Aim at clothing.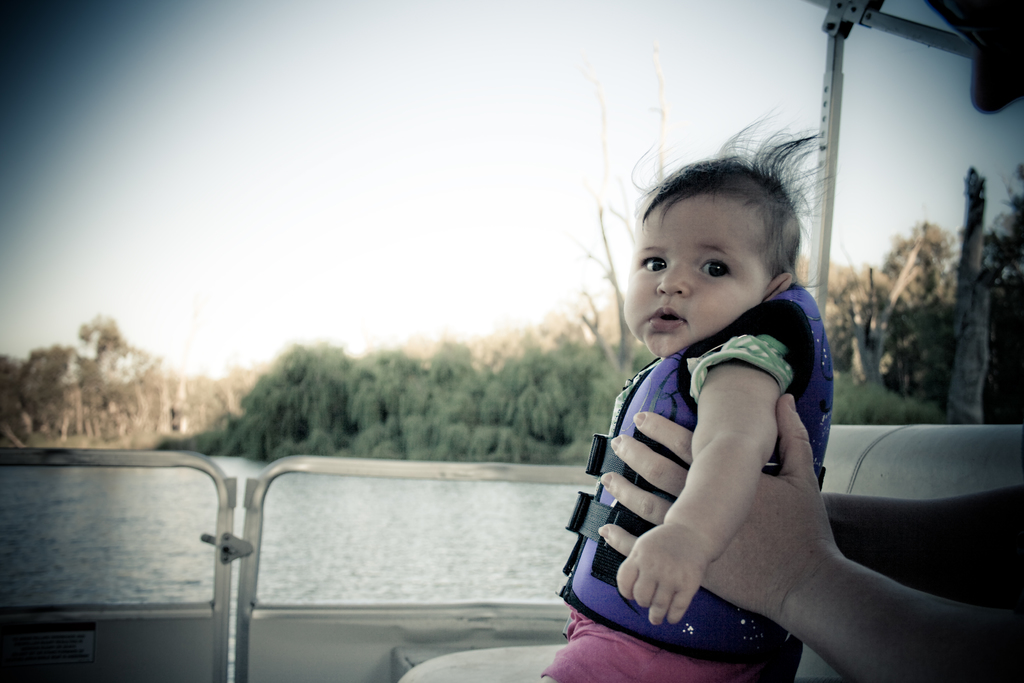
Aimed at crop(513, 192, 943, 668).
